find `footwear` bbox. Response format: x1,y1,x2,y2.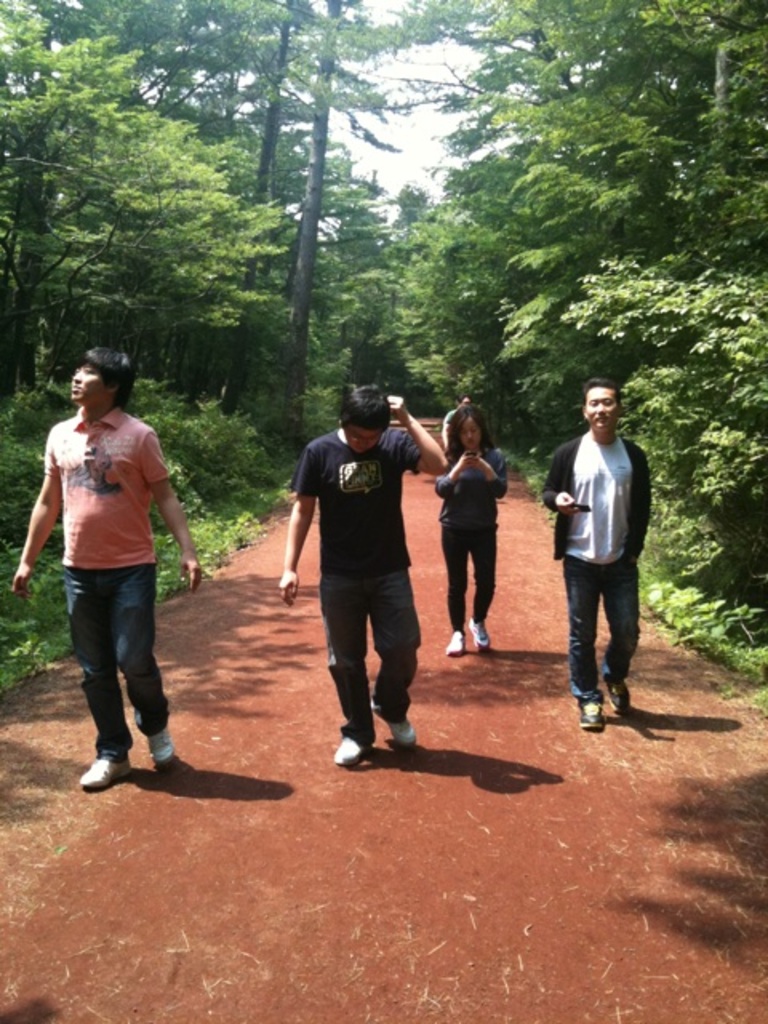
330,731,373,766.
